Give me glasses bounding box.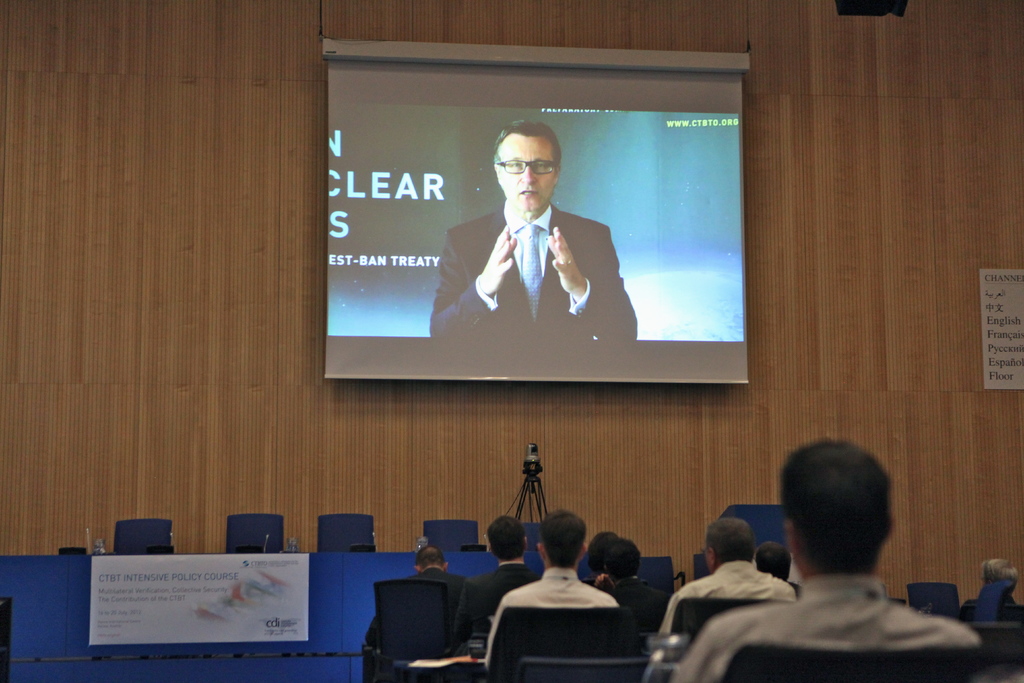
l=492, t=154, r=563, b=177.
